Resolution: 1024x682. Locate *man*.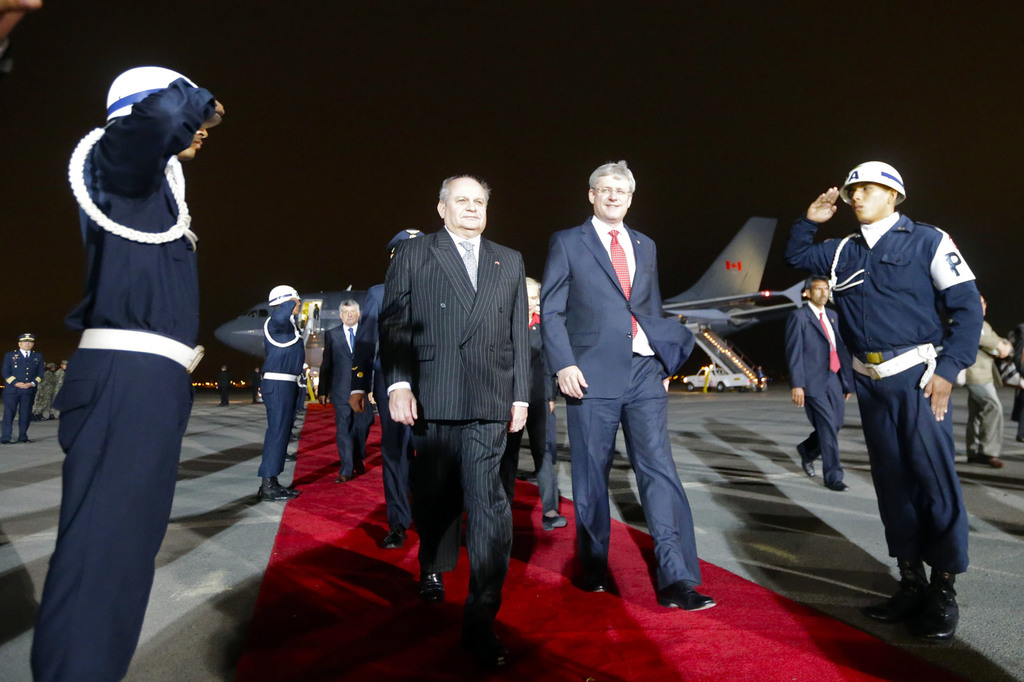
x1=790 y1=277 x2=852 y2=496.
